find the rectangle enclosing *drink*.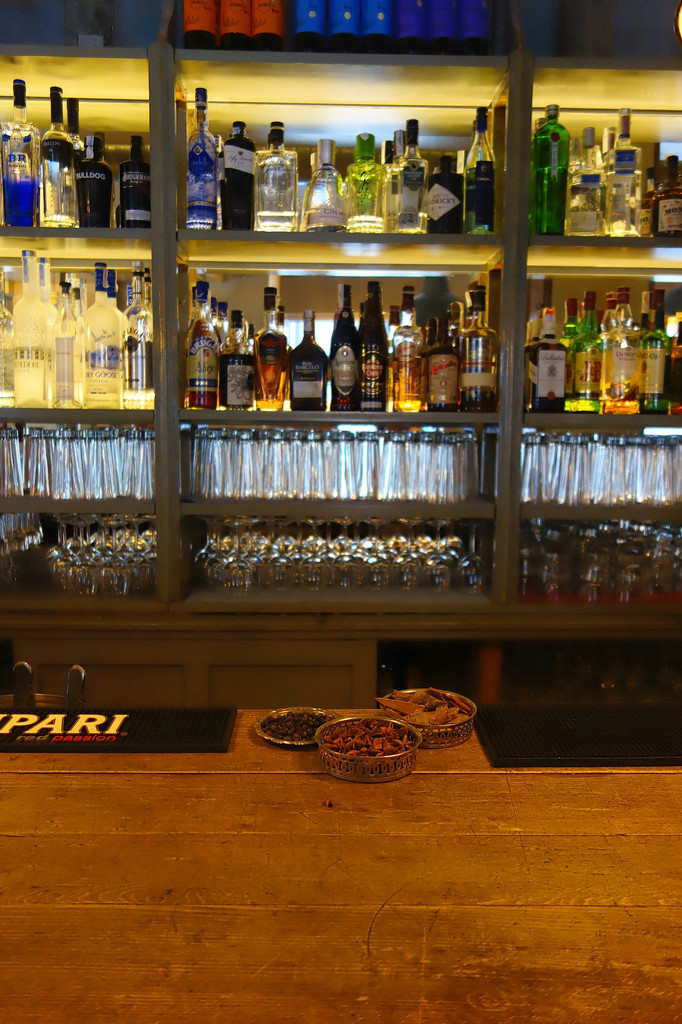
361:279:392:414.
